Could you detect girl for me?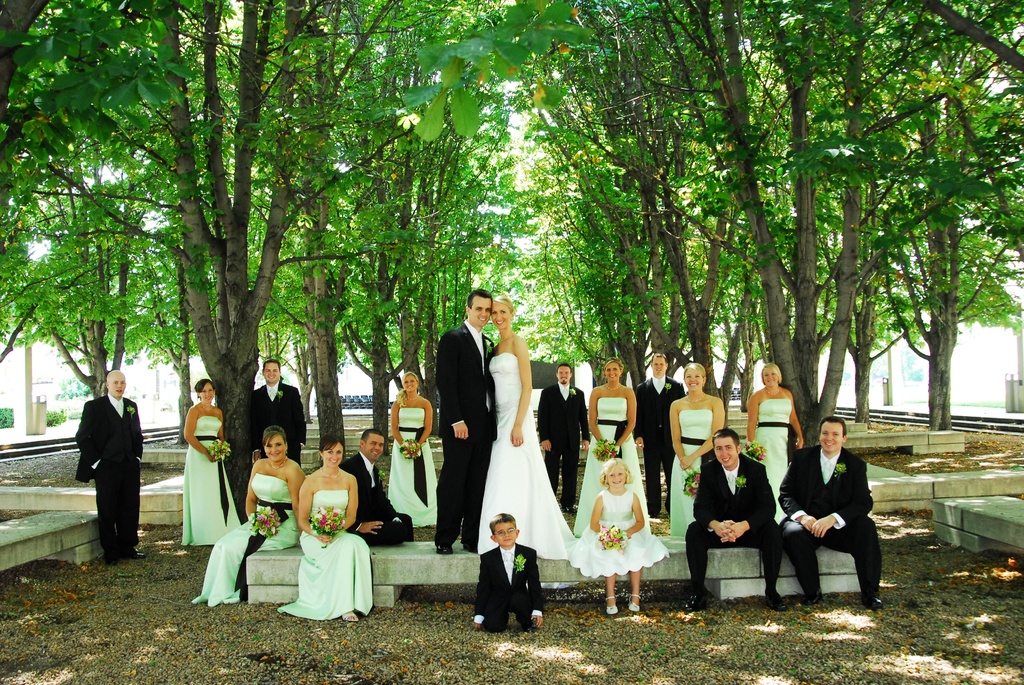
Detection result: x1=477, y1=294, x2=578, y2=560.
